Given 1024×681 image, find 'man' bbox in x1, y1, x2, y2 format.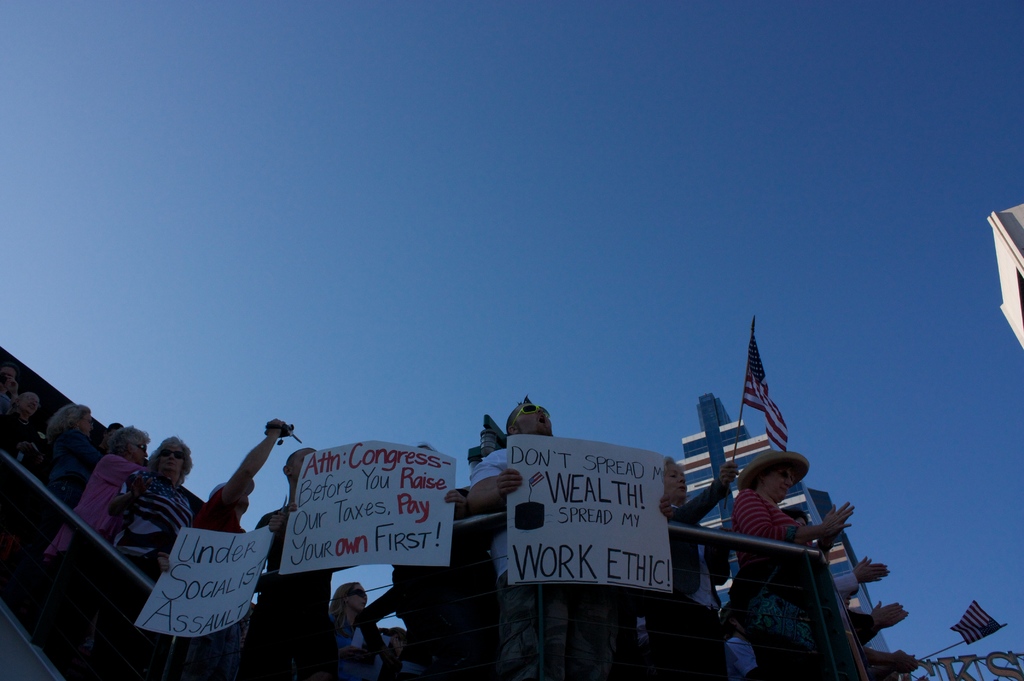
177, 417, 286, 680.
